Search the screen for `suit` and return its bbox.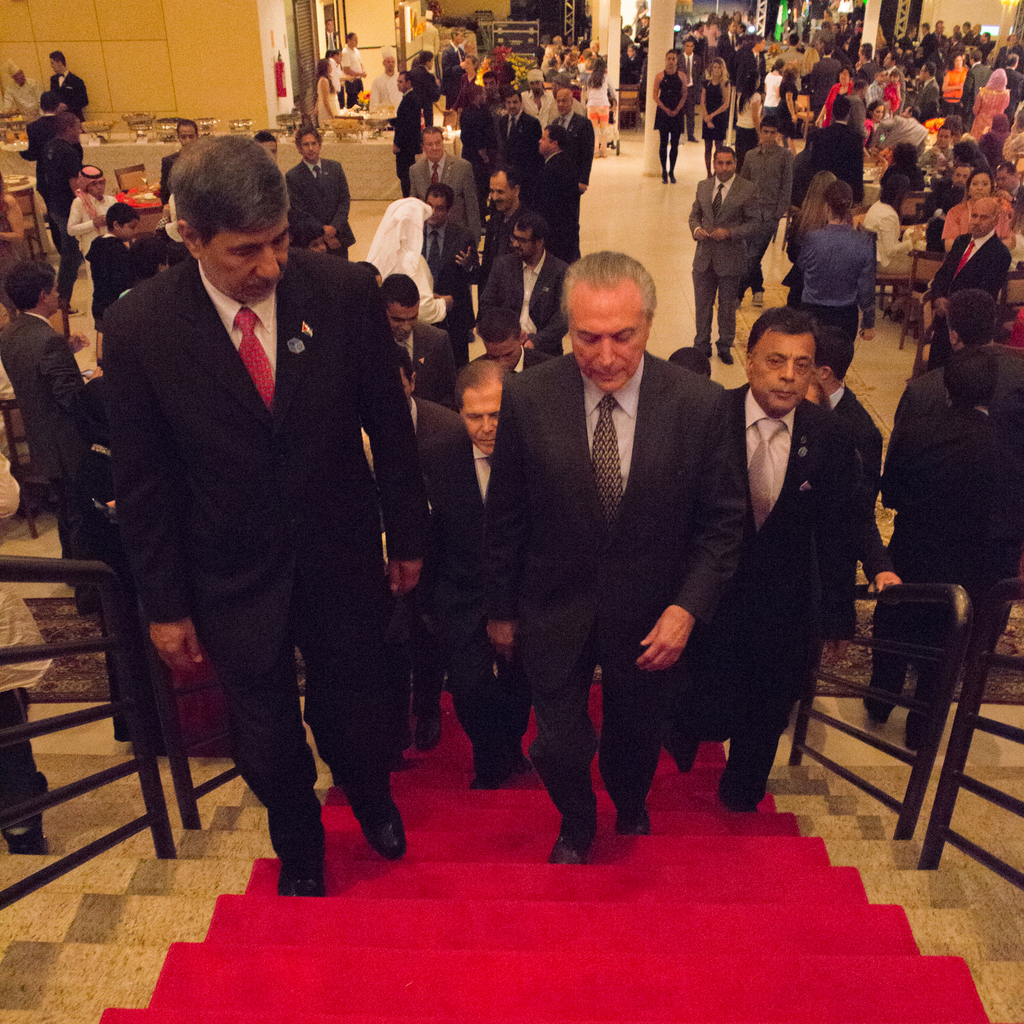
Found: left=922, top=78, right=939, bottom=127.
